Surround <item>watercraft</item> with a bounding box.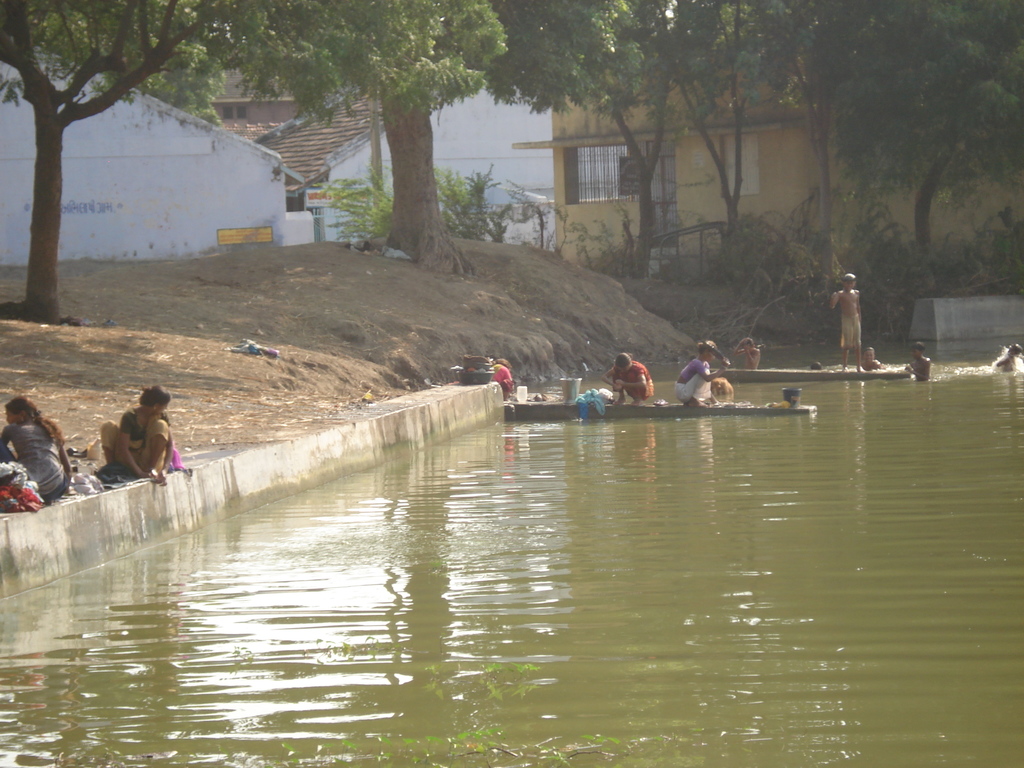
bbox=[710, 367, 913, 381].
